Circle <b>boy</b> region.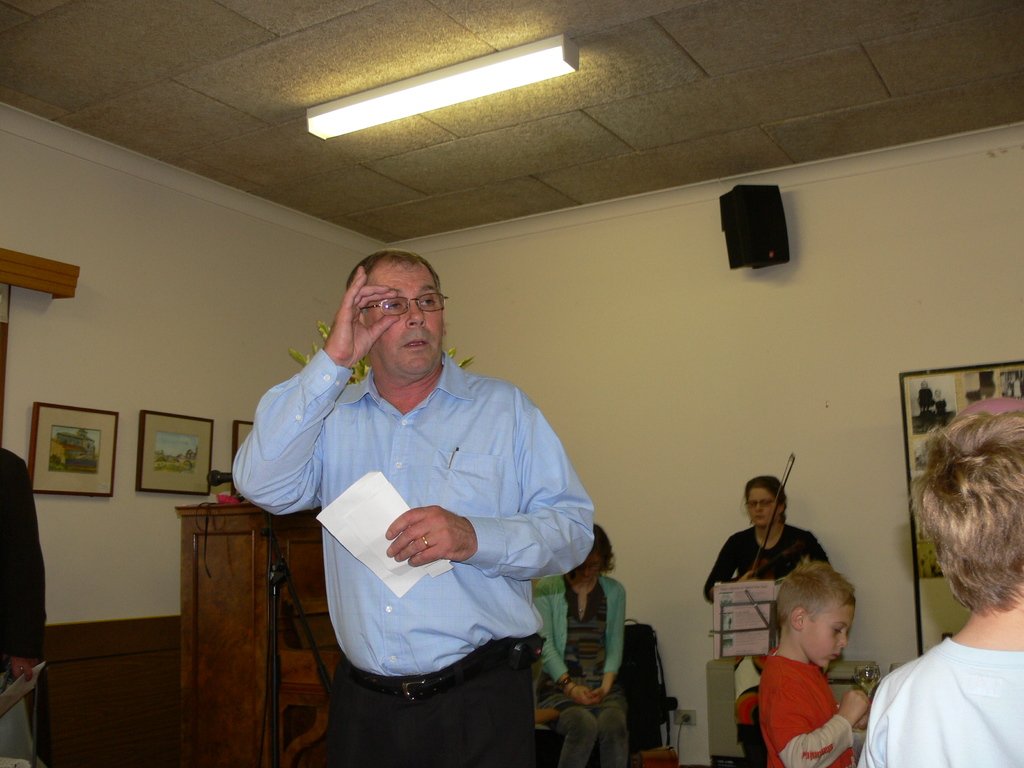
Region: [858,409,1023,767].
